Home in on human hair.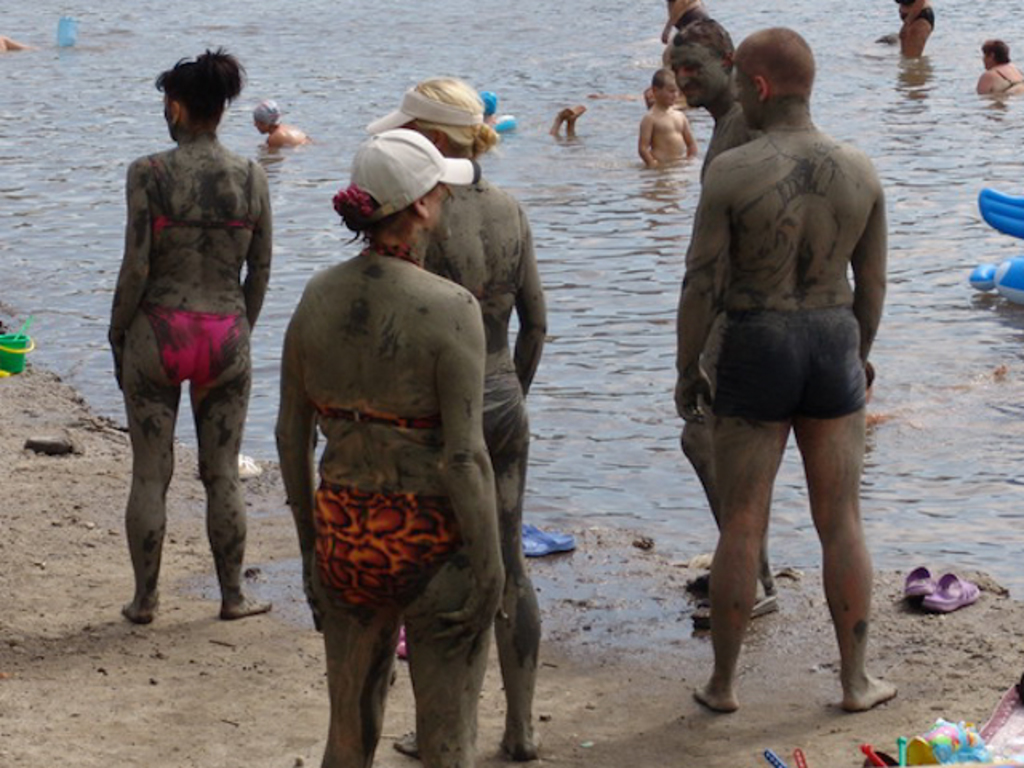
Homed in at 339/182/435/240.
